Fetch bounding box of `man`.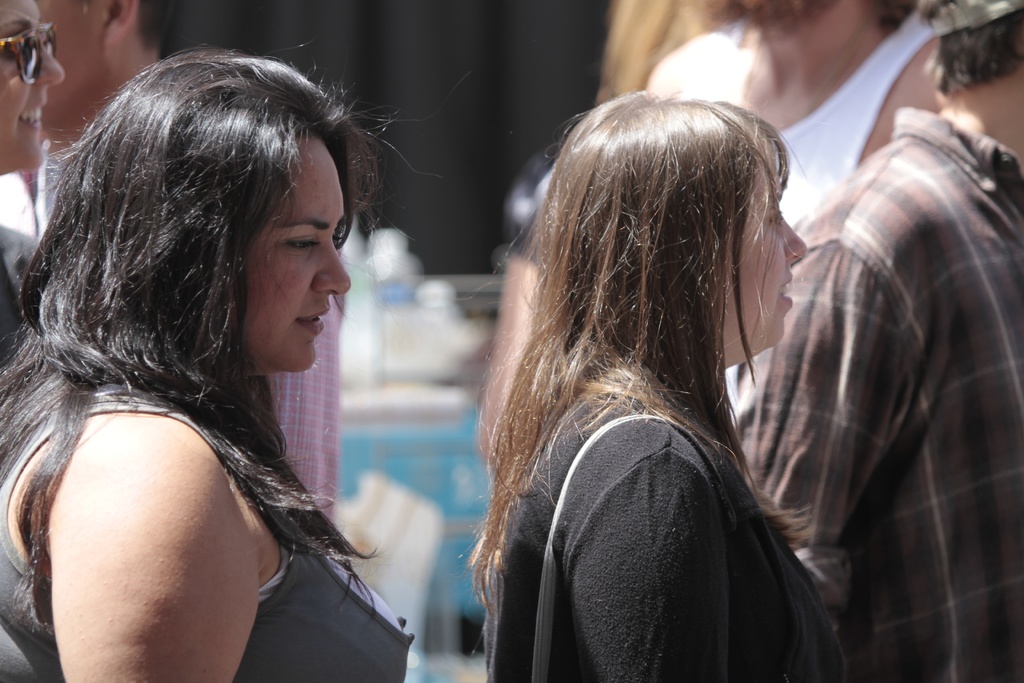
Bbox: left=646, top=0, right=966, bottom=557.
